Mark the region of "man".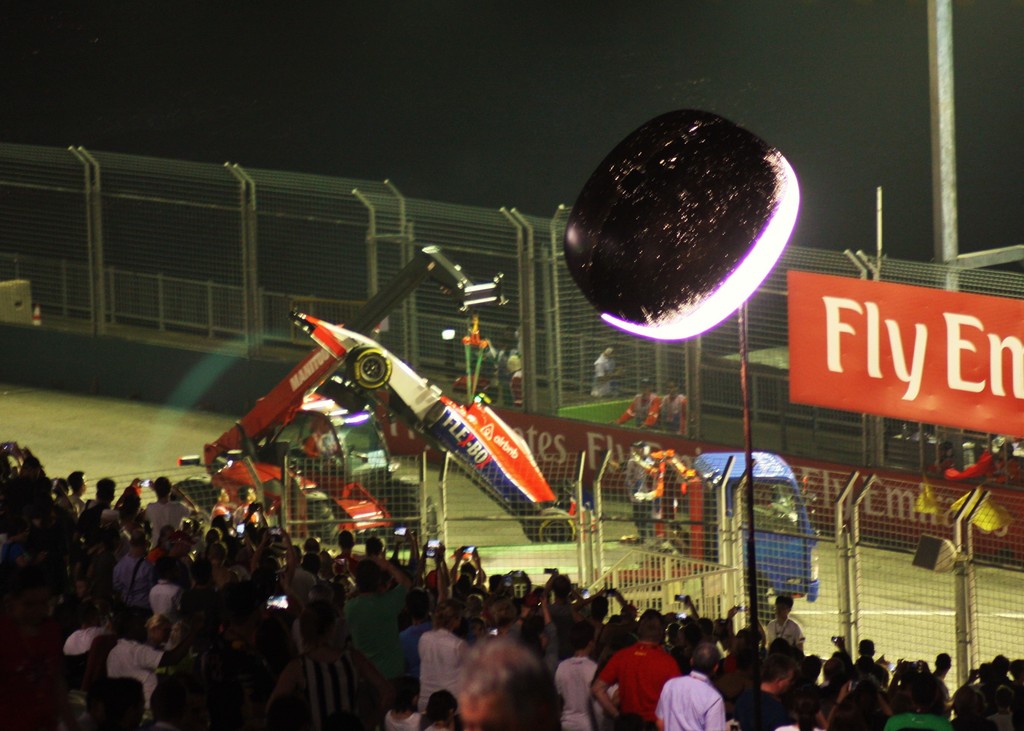
Region: BBox(454, 631, 561, 730).
